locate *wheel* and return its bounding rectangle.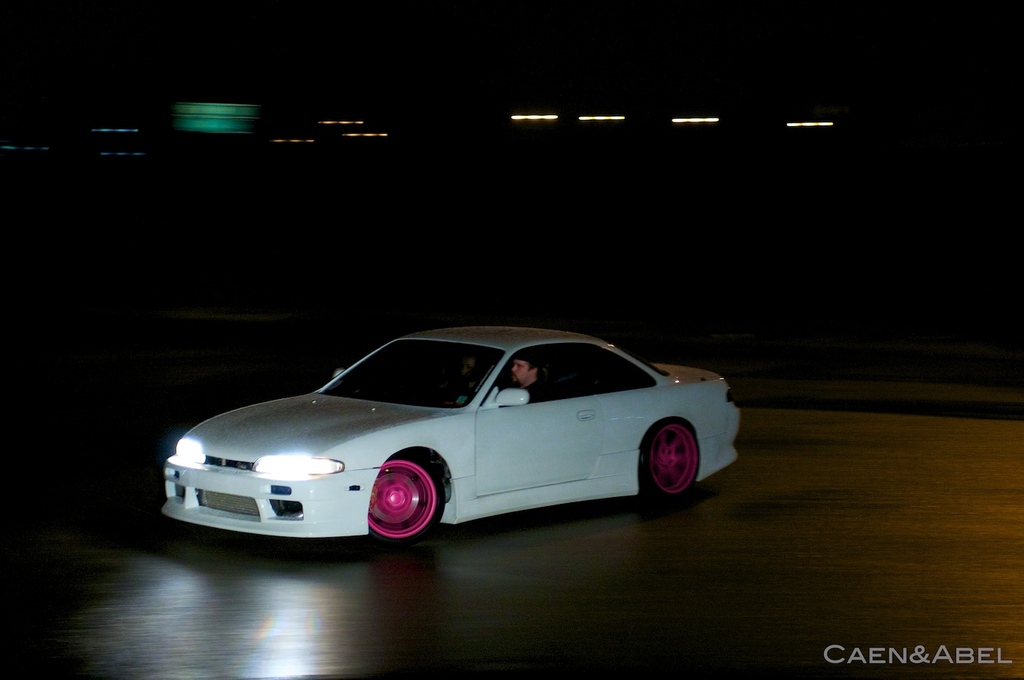
bbox(636, 421, 704, 493).
